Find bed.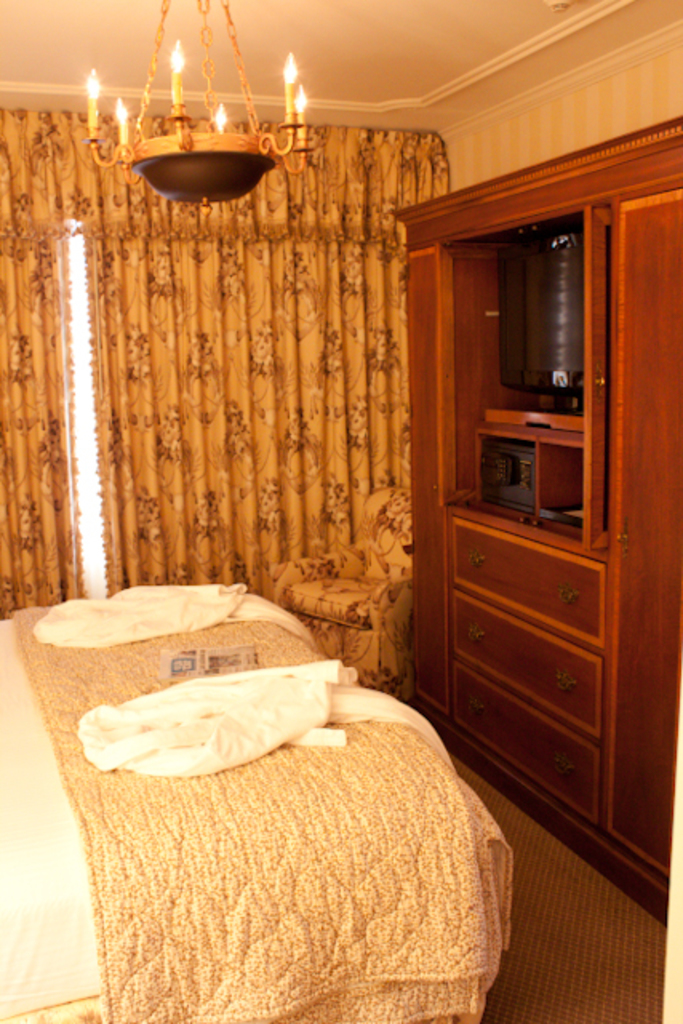
<bbox>0, 578, 515, 1019</bbox>.
